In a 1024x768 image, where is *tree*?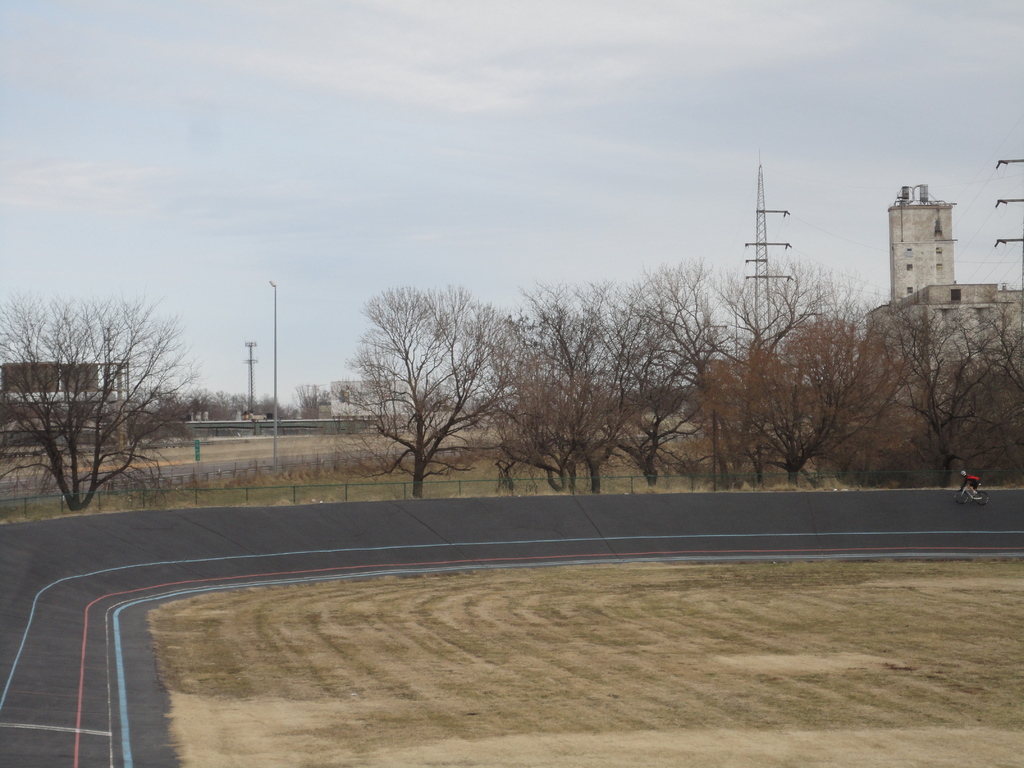
select_region(0, 287, 196, 519).
